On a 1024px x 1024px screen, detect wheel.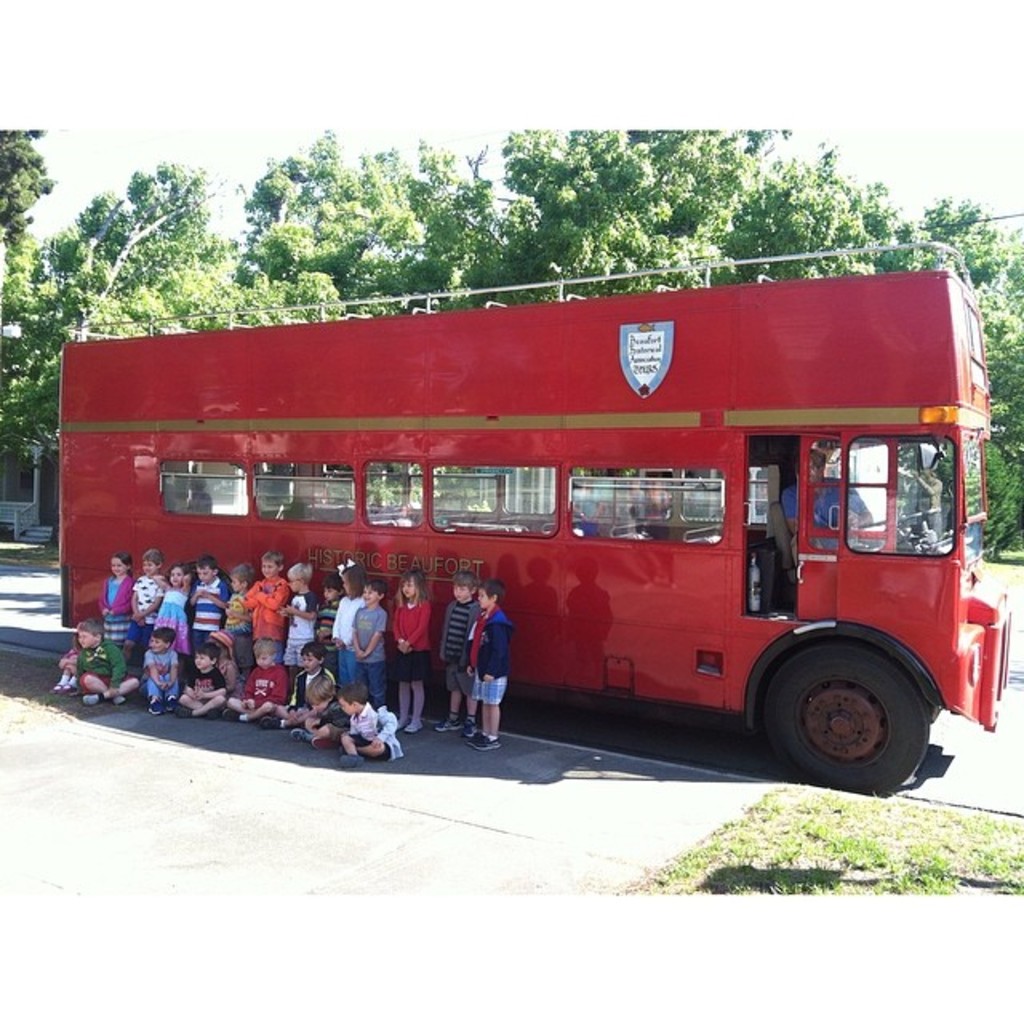
[x1=862, y1=501, x2=936, y2=530].
